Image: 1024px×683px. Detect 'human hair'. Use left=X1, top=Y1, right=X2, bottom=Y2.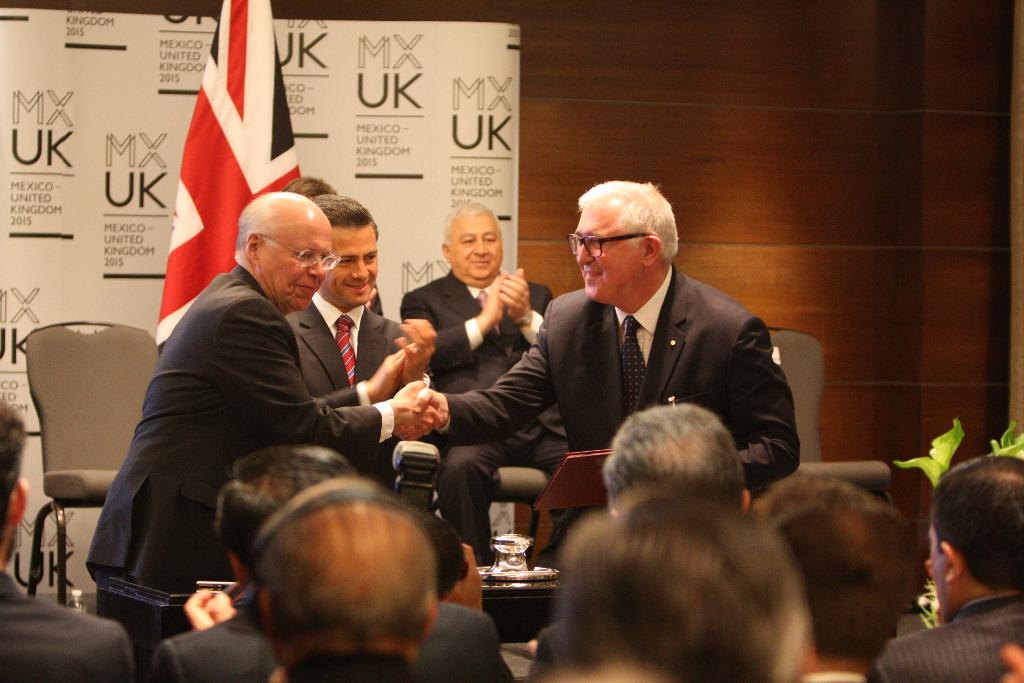
left=440, top=201, right=504, bottom=253.
